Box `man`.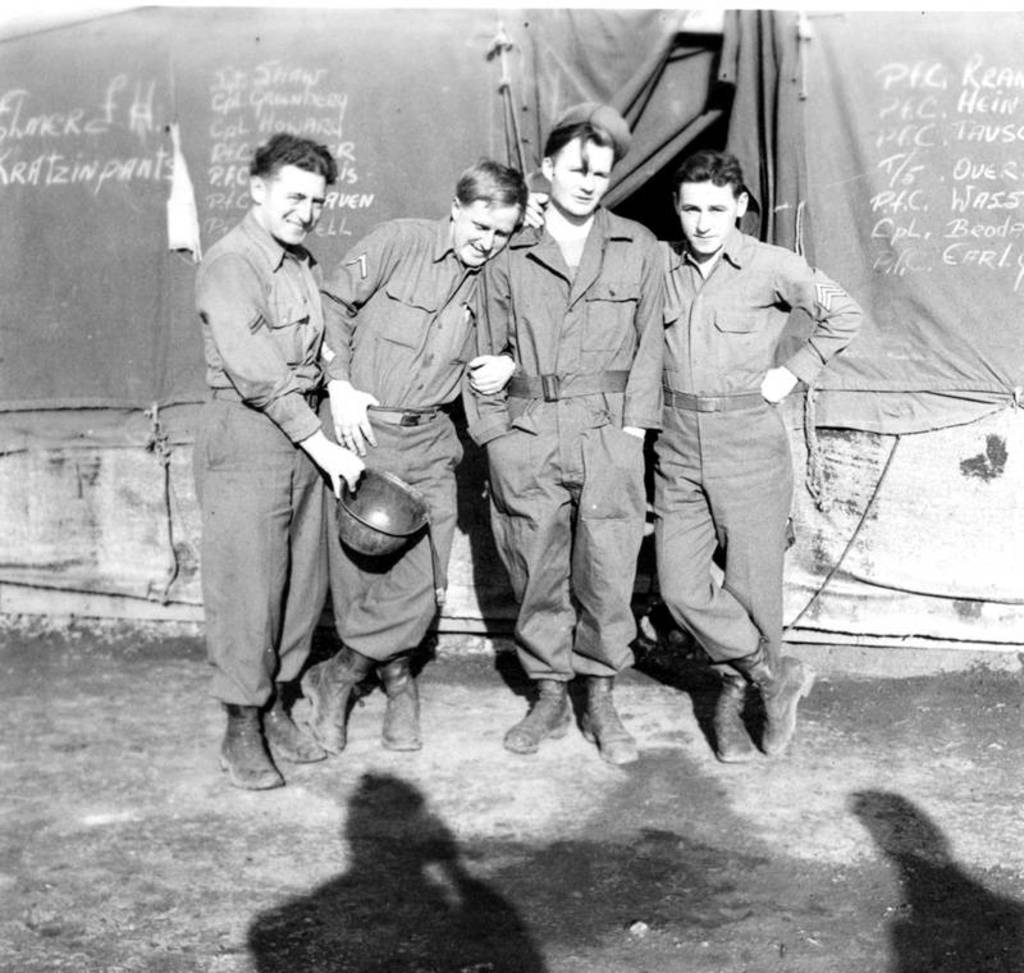
bbox=[460, 101, 668, 757].
